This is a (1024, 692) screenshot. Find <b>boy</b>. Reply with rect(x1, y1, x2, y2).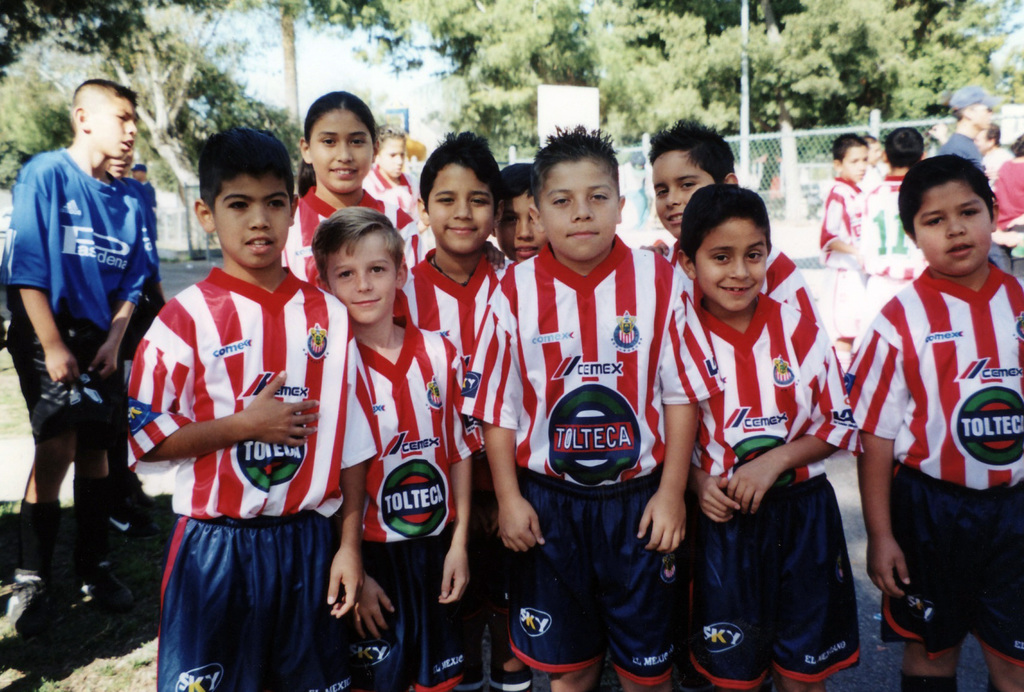
rect(842, 134, 1020, 672).
